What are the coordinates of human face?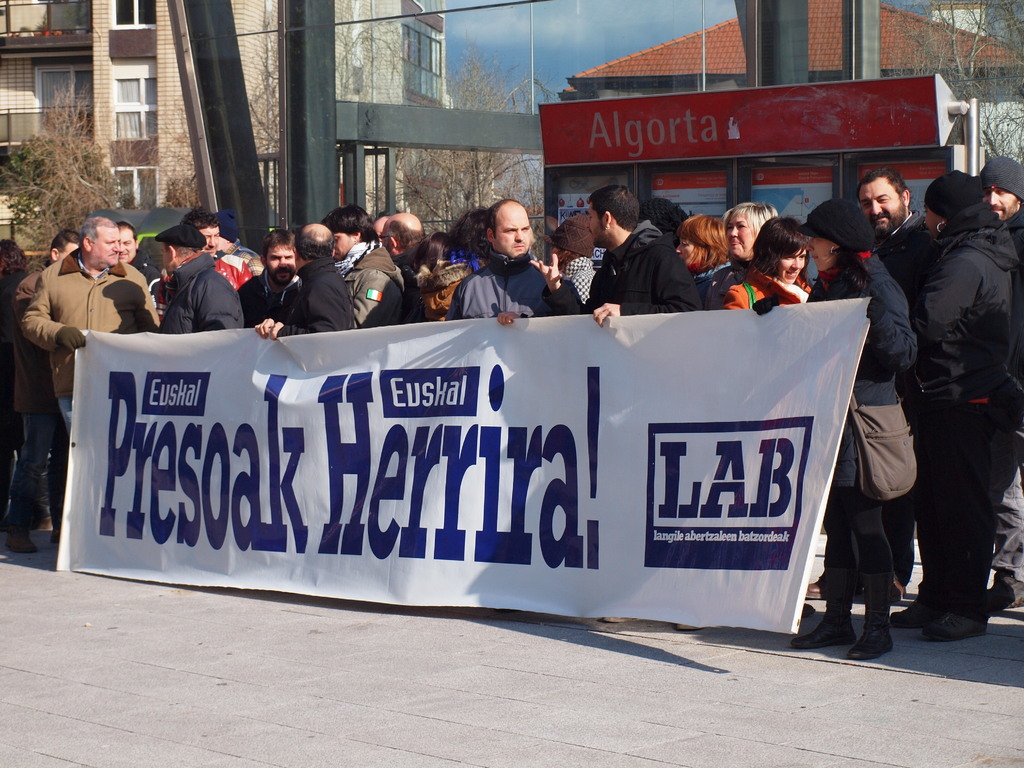
locate(164, 242, 175, 276).
